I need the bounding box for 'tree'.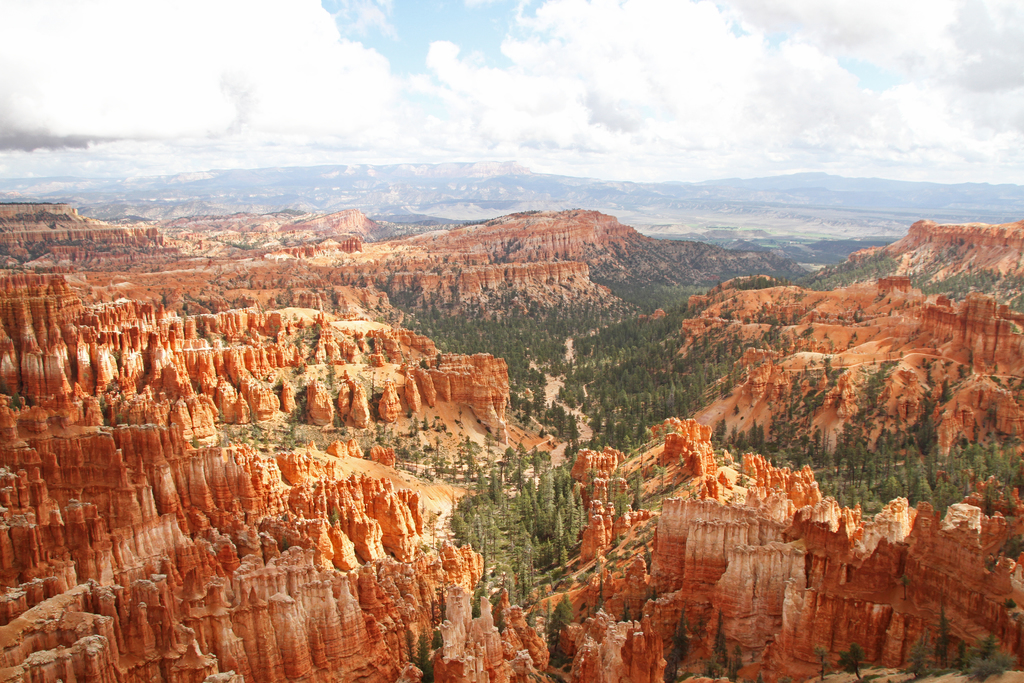
Here it is: (x1=548, y1=596, x2=576, y2=650).
